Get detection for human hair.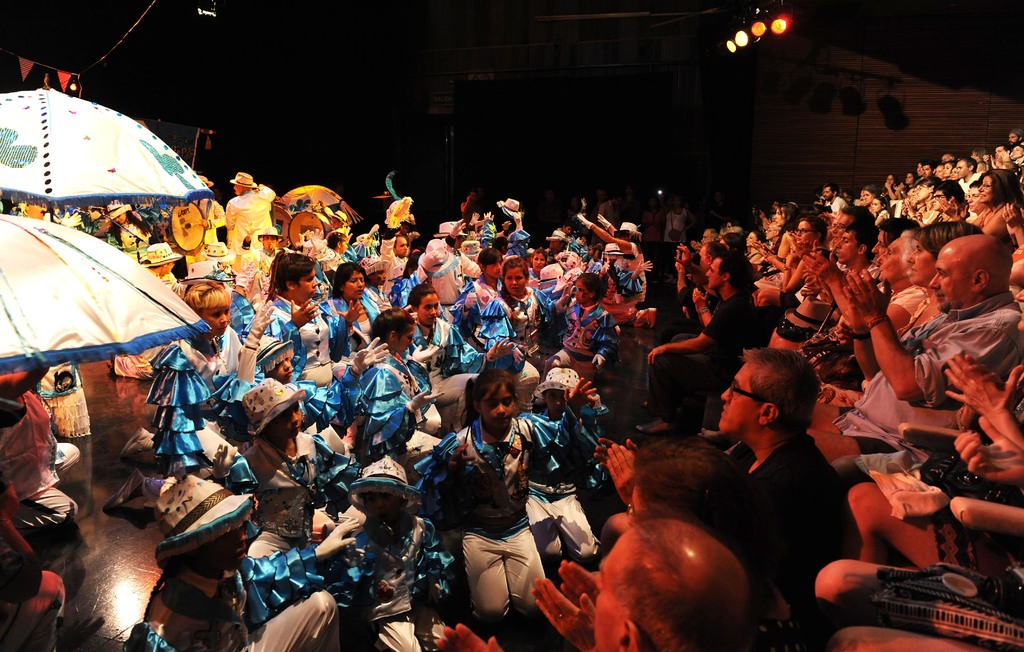
Detection: region(562, 222, 572, 229).
